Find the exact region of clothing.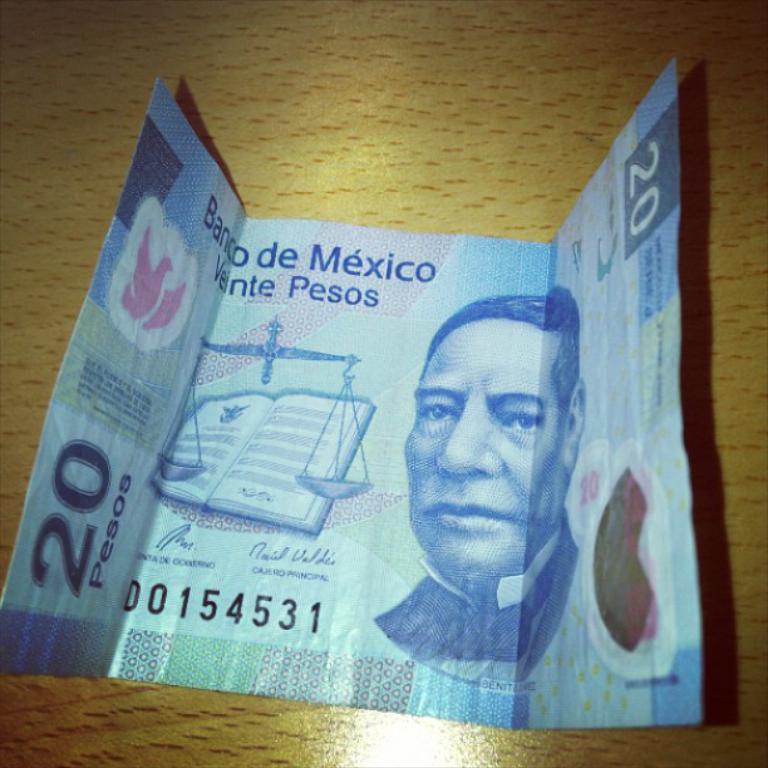
Exact region: 370:511:584:659.
